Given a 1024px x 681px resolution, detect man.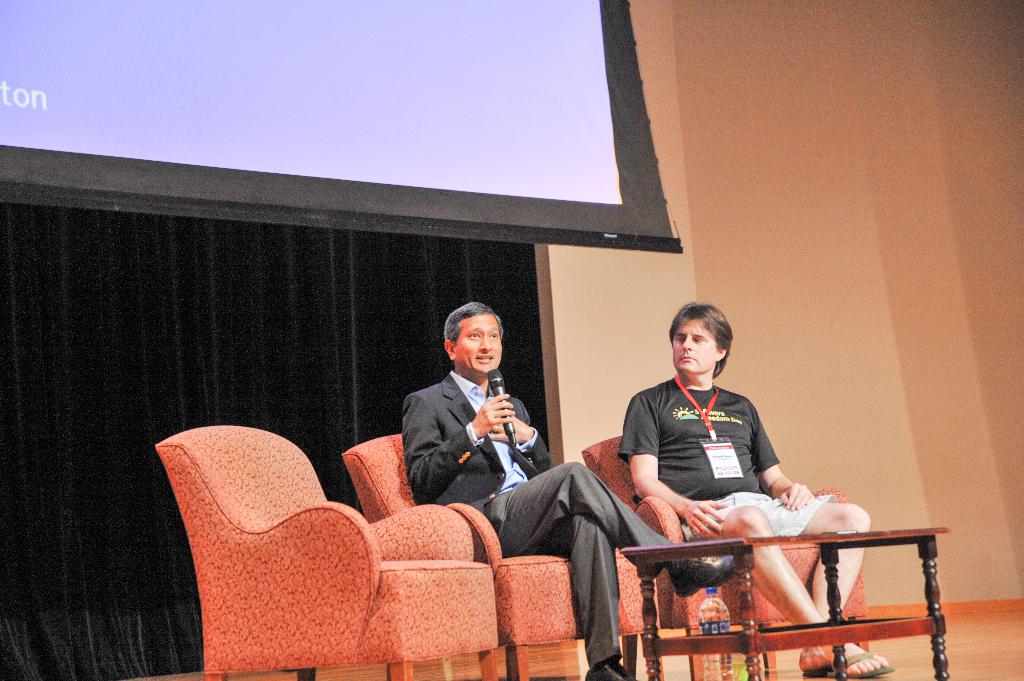
crop(614, 299, 900, 678).
